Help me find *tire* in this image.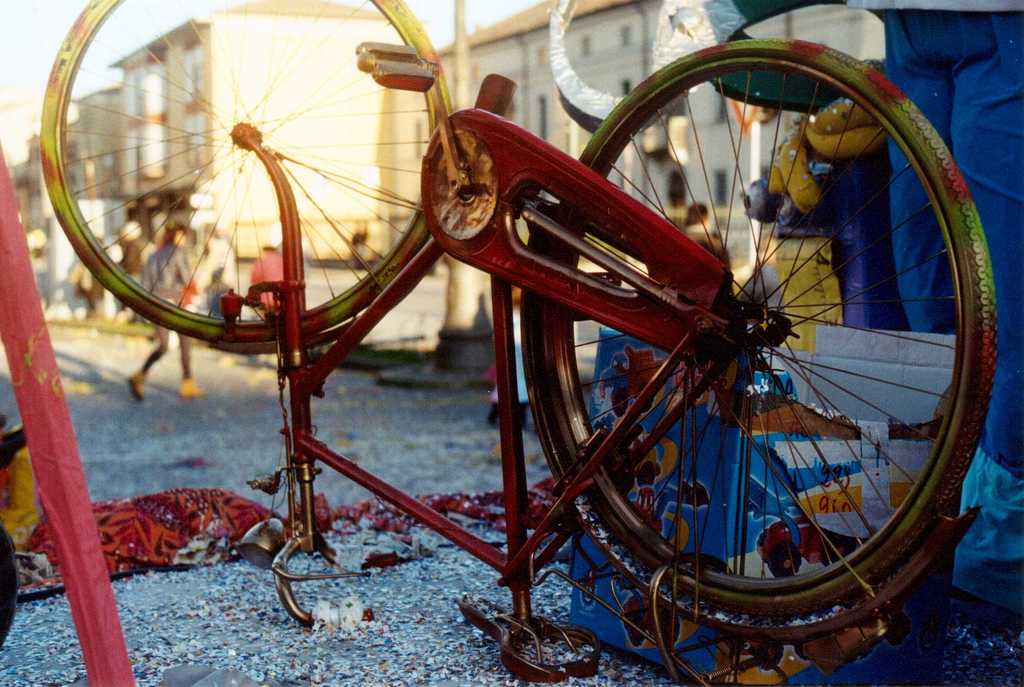
Found it: [left=536, top=36, right=1000, bottom=624].
